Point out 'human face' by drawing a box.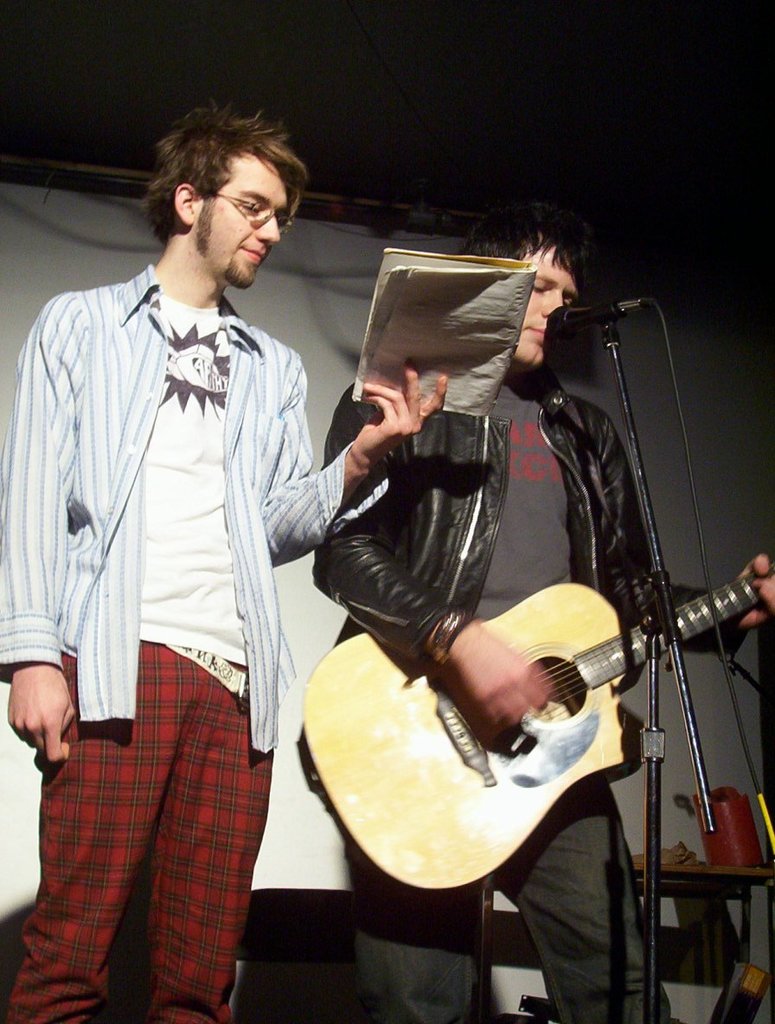
box=[191, 157, 289, 290].
